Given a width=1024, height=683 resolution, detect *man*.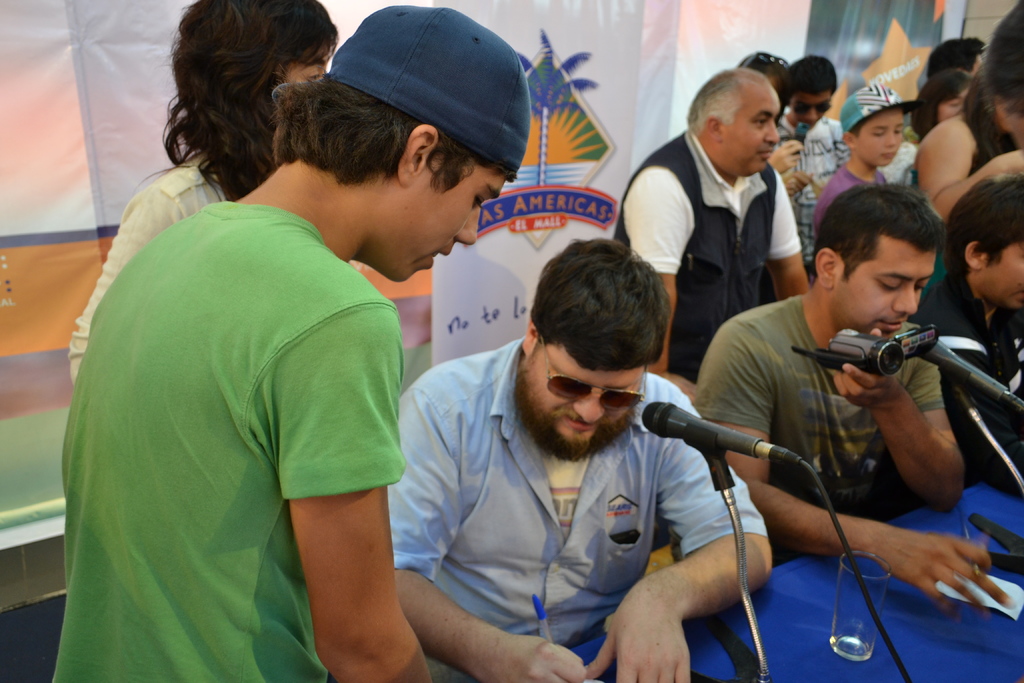
[left=760, top=52, right=850, bottom=286].
